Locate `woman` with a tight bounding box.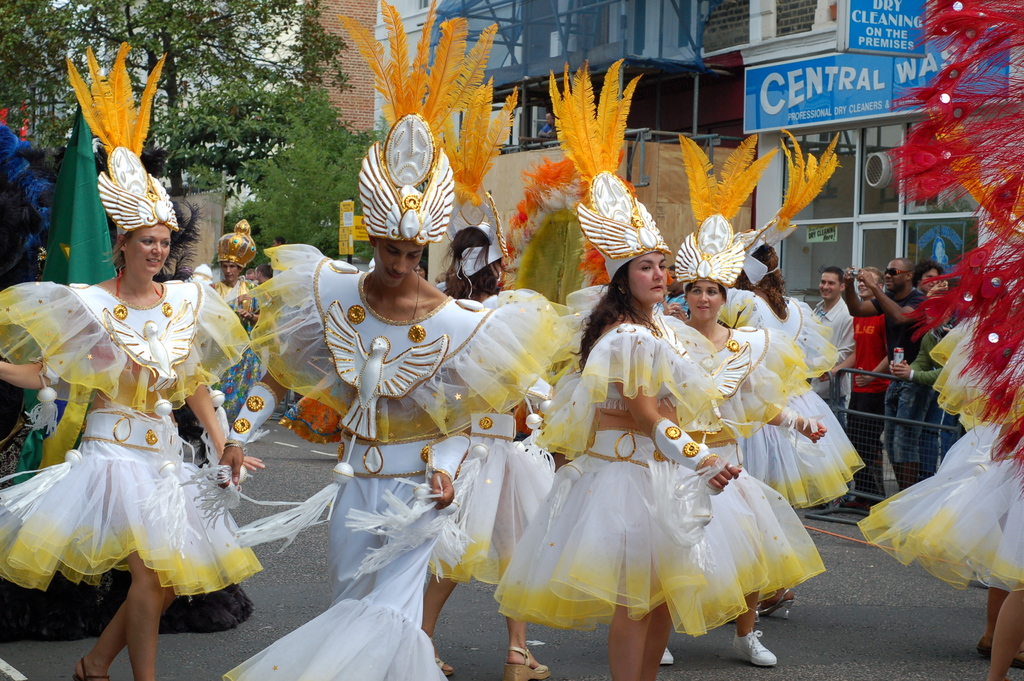
box(708, 238, 871, 518).
